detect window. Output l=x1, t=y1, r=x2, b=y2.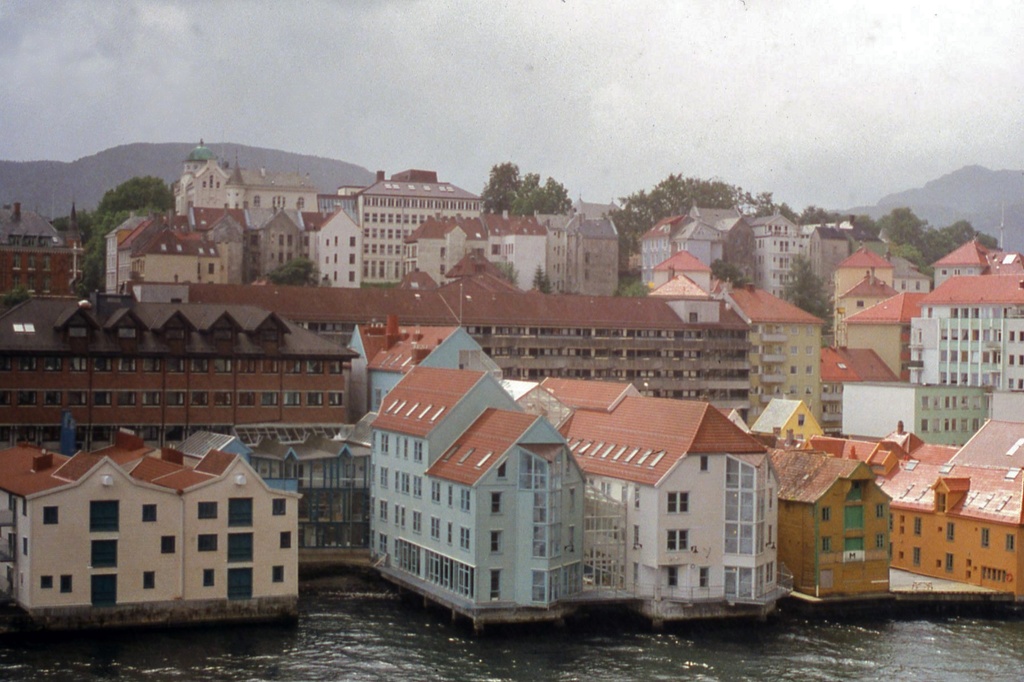
l=963, t=557, r=973, b=580.
